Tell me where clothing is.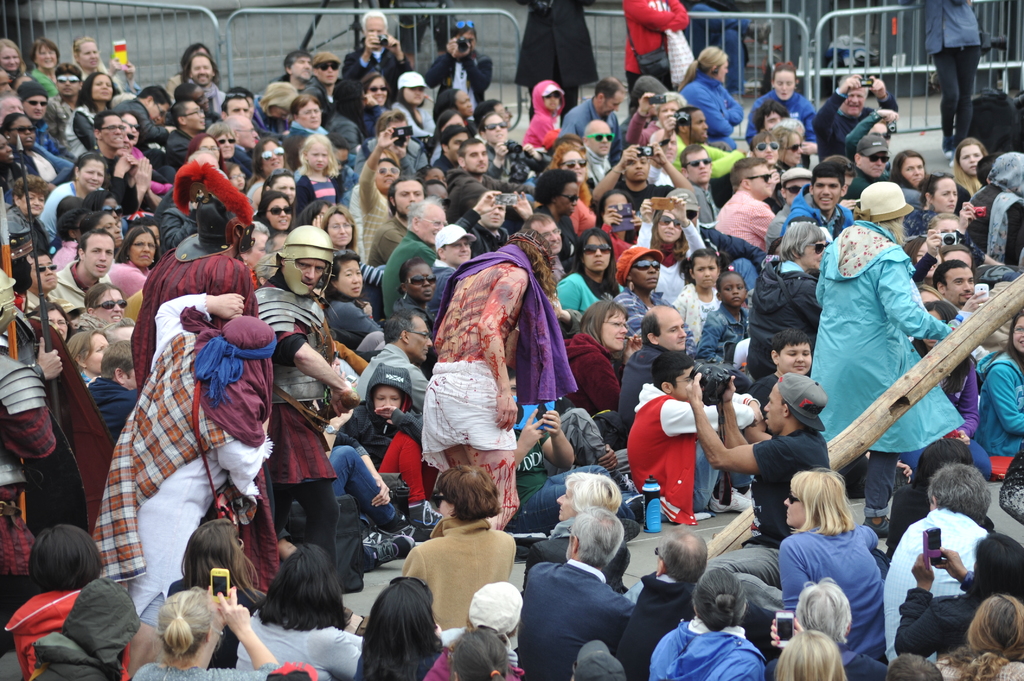
clothing is at x1=561 y1=324 x2=618 y2=397.
